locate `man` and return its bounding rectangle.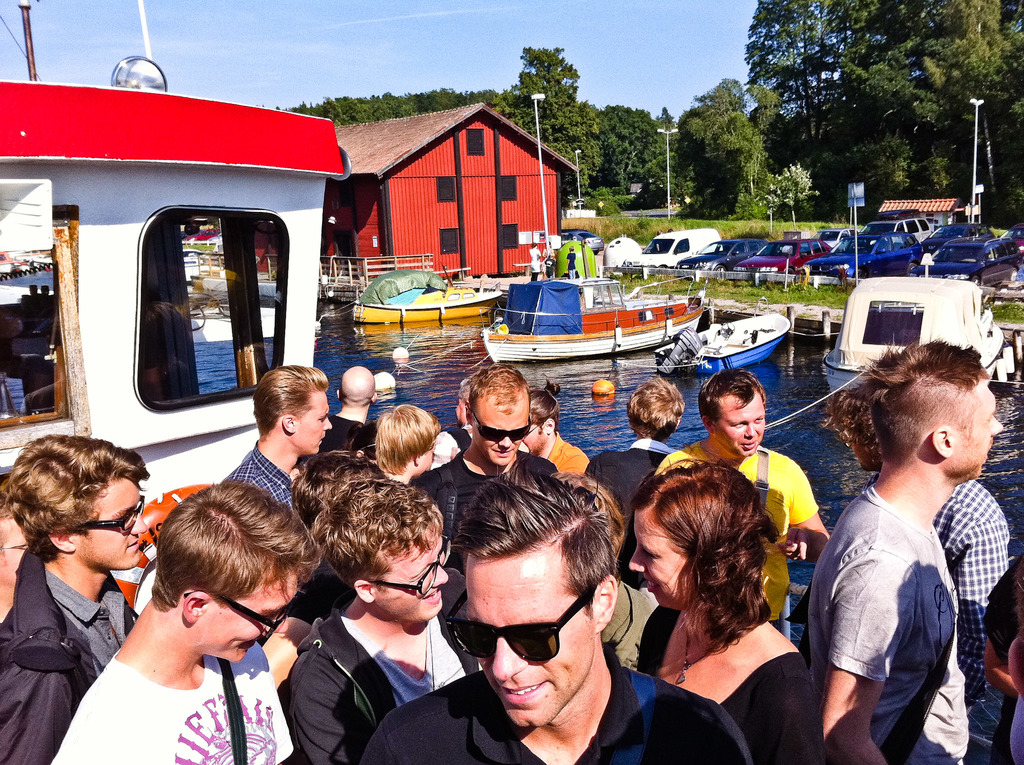
[x1=314, y1=364, x2=378, y2=453].
